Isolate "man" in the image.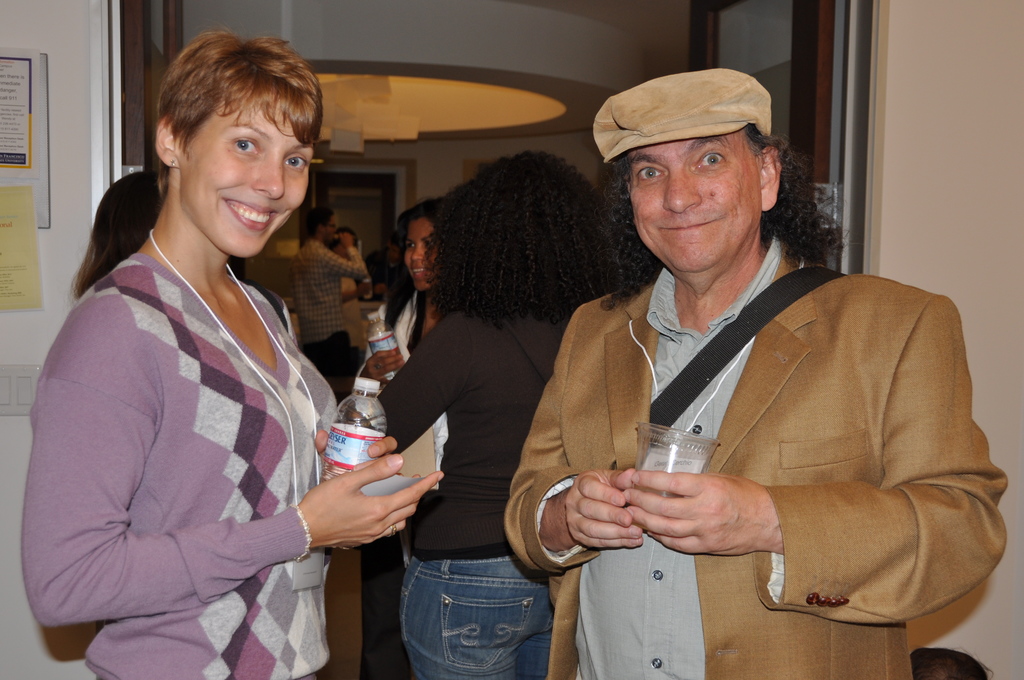
Isolated region: l=468, t=91, r=982, b=662.
